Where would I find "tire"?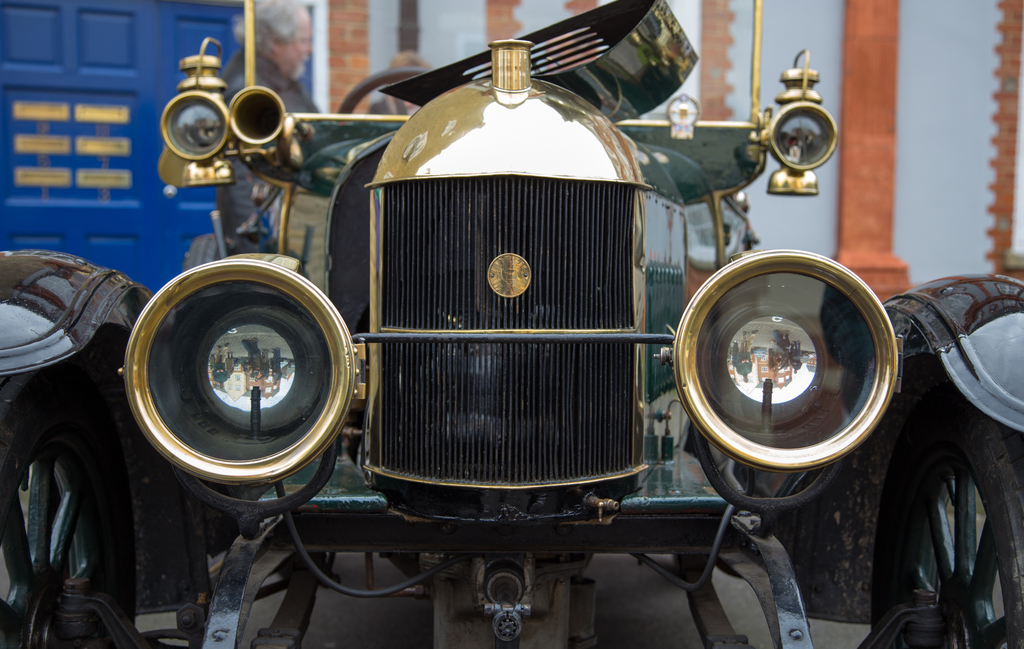
At [x1=178, y1=228, x2=244, y2=276].
